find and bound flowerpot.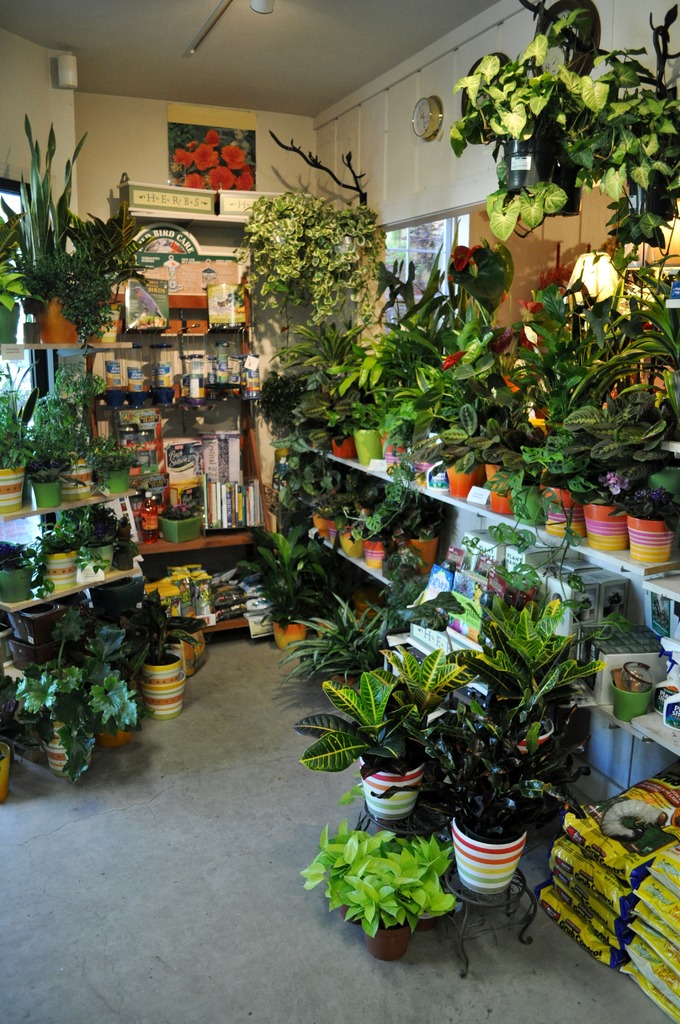
Bound: {"x1": 342, "y1": 524, "x2": 359, "y2": 559}.
